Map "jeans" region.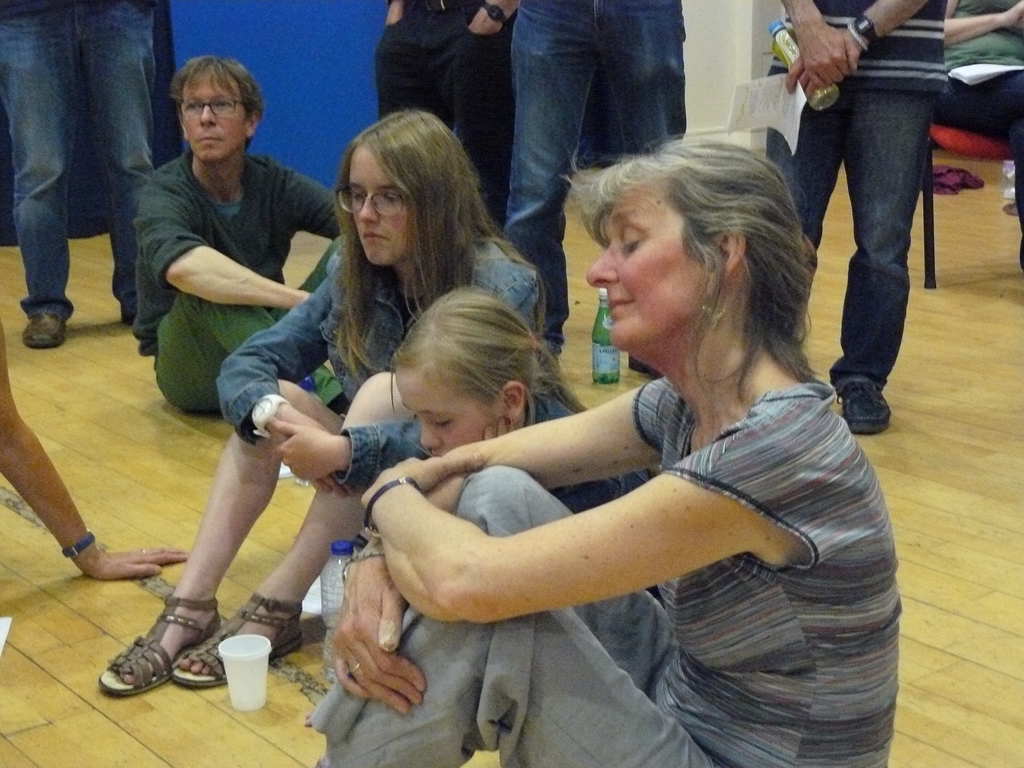
Mapped to detection(376, 0, 504, 251).
